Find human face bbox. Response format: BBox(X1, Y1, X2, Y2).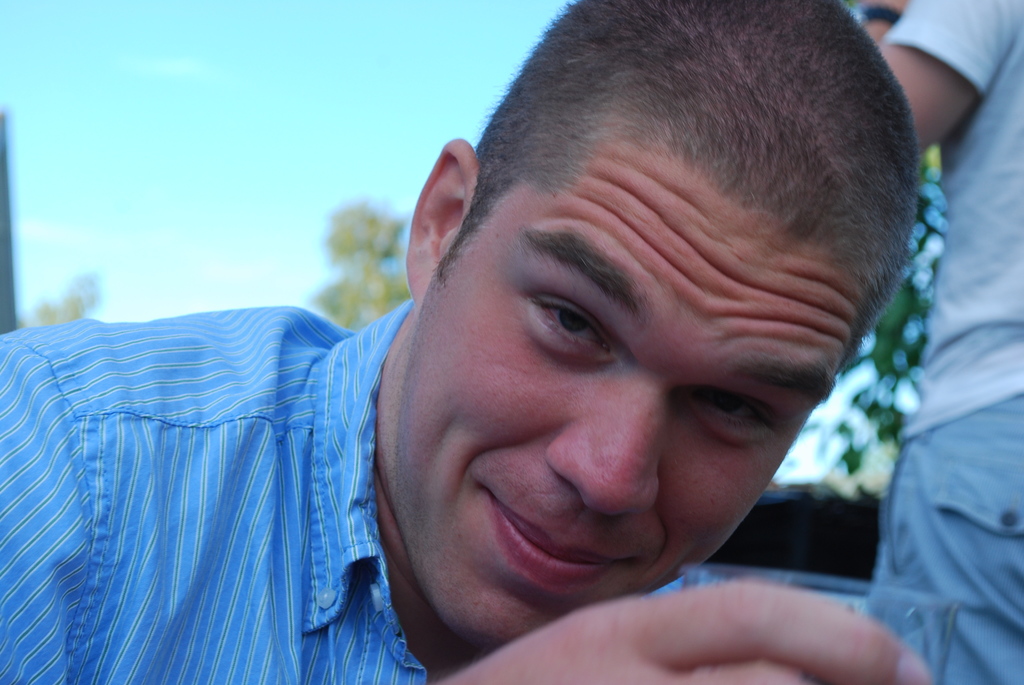
BBox(384, 143, 876, 649).
